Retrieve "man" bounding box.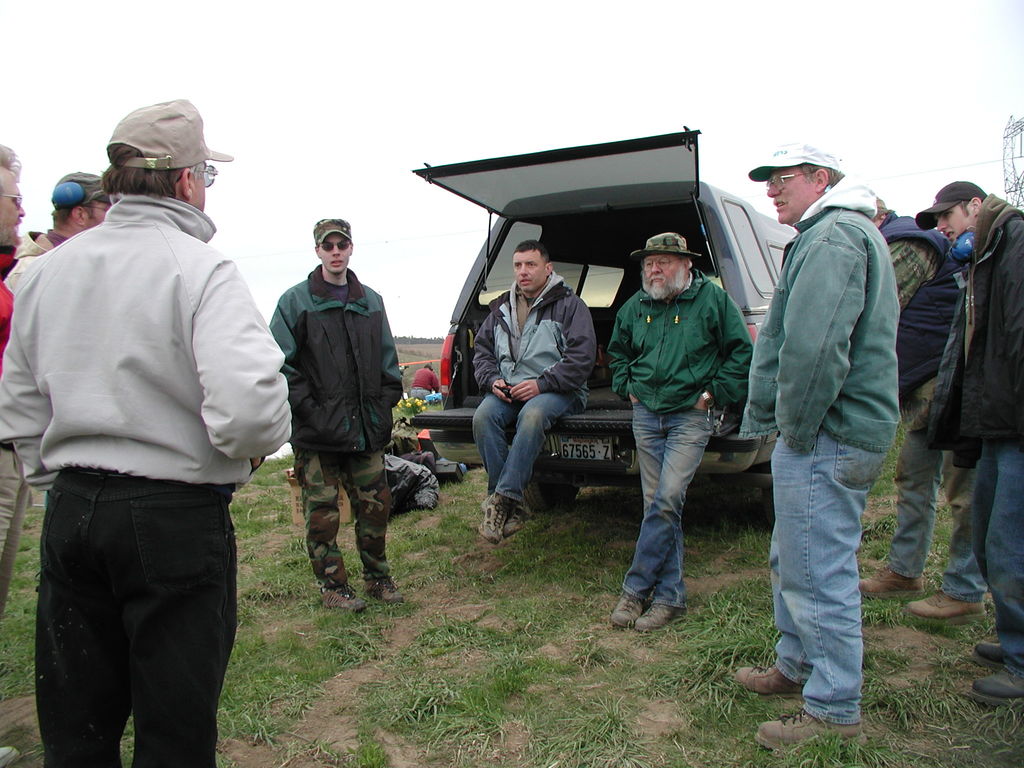
Bounding box: (left=266, top=216, right=407, bottom=614).
